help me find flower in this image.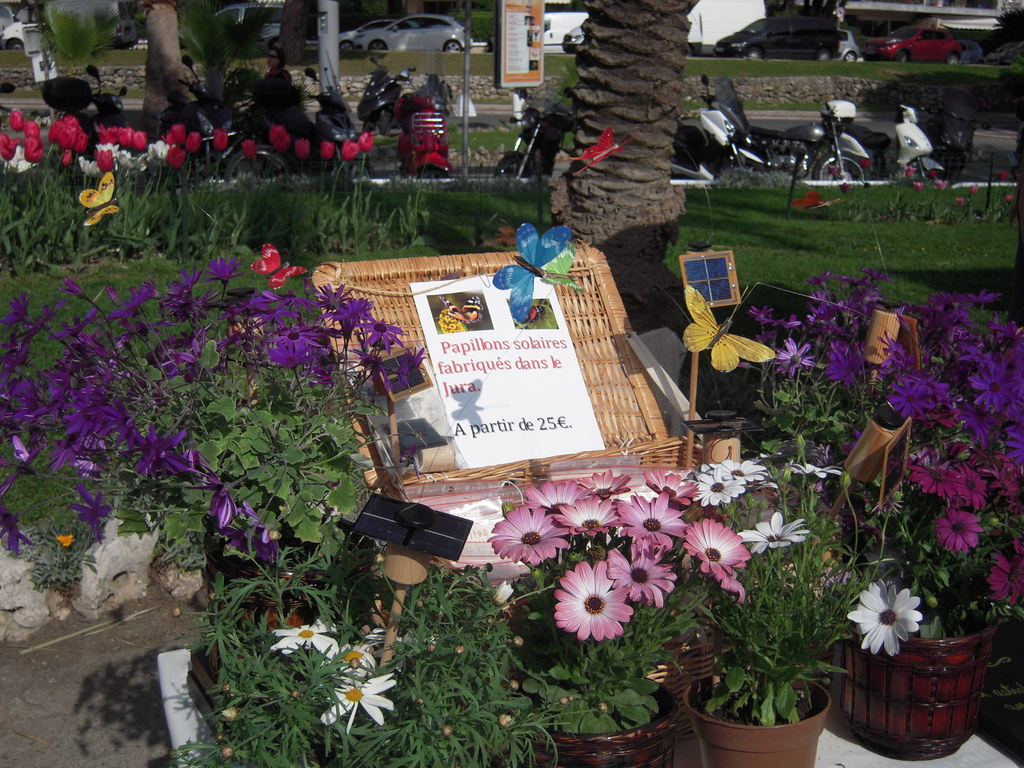
Found it: 520 479 598 511.
